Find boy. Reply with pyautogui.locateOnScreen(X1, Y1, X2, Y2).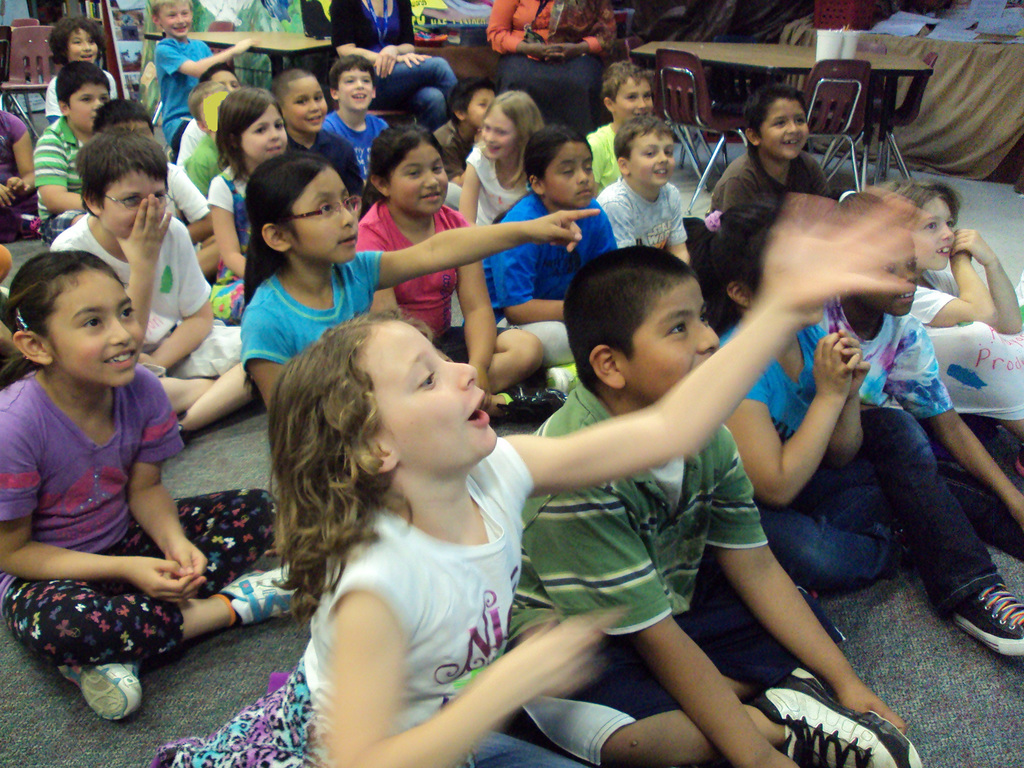
pyautogui.locateOnScreen(596, 117, 689, 268).
